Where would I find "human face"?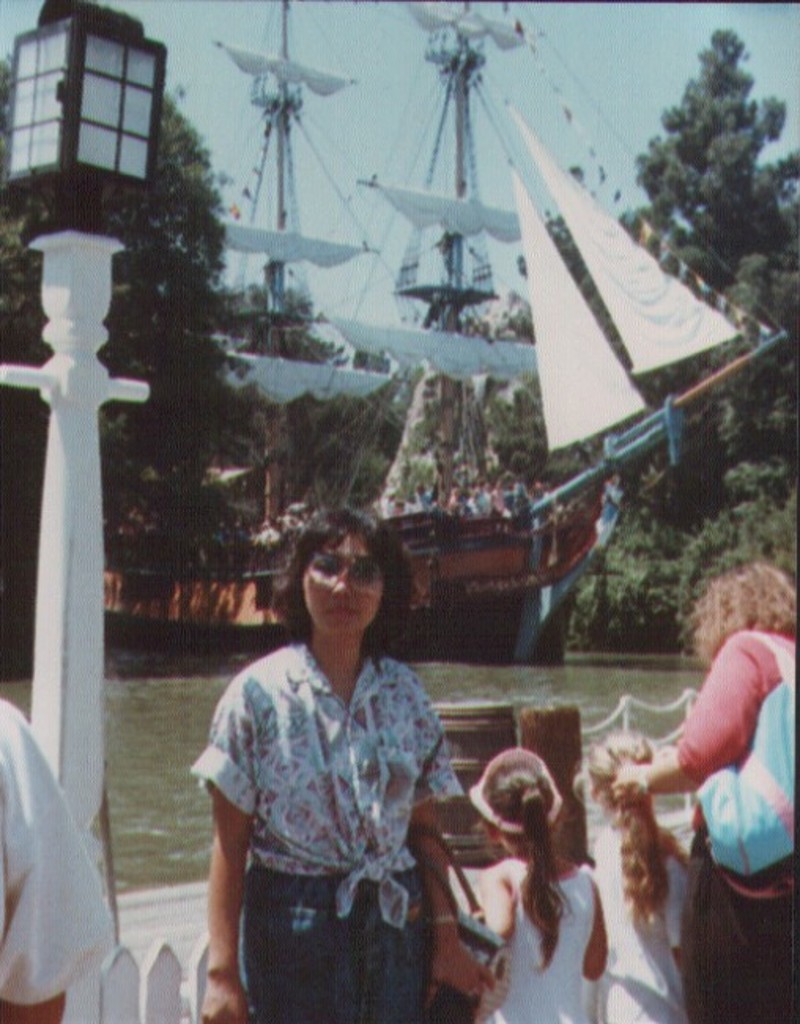
At locate(302, 529, 386, 638).
